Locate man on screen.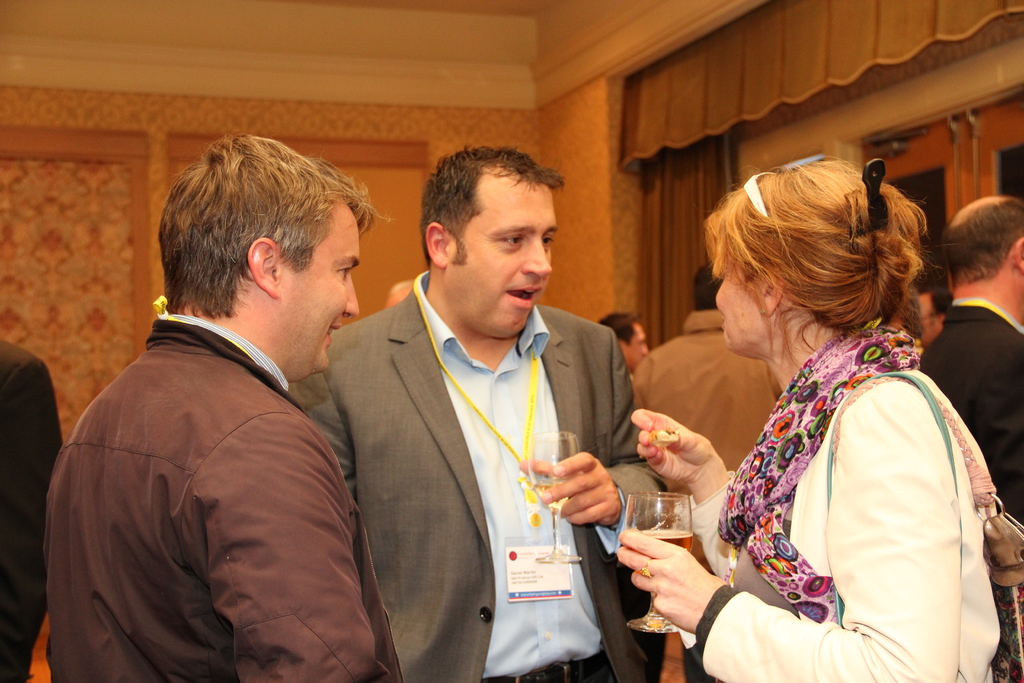
On screen at {"left": 294, "top": 151, "right": 673, "bottom": 682}.
